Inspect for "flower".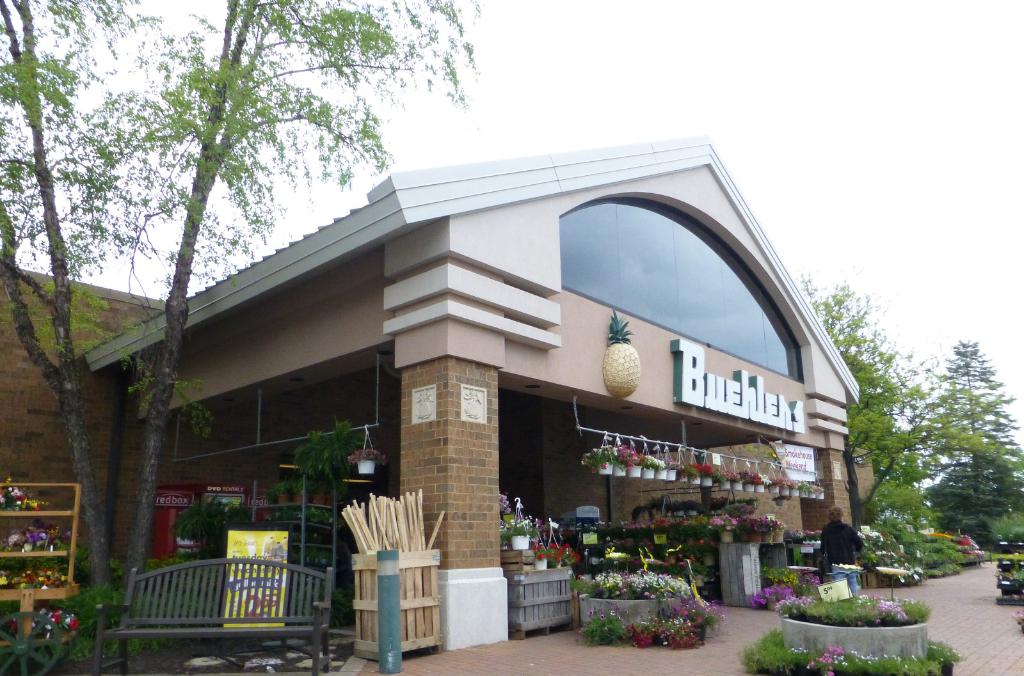
Inspection: (67,617,79,631).
